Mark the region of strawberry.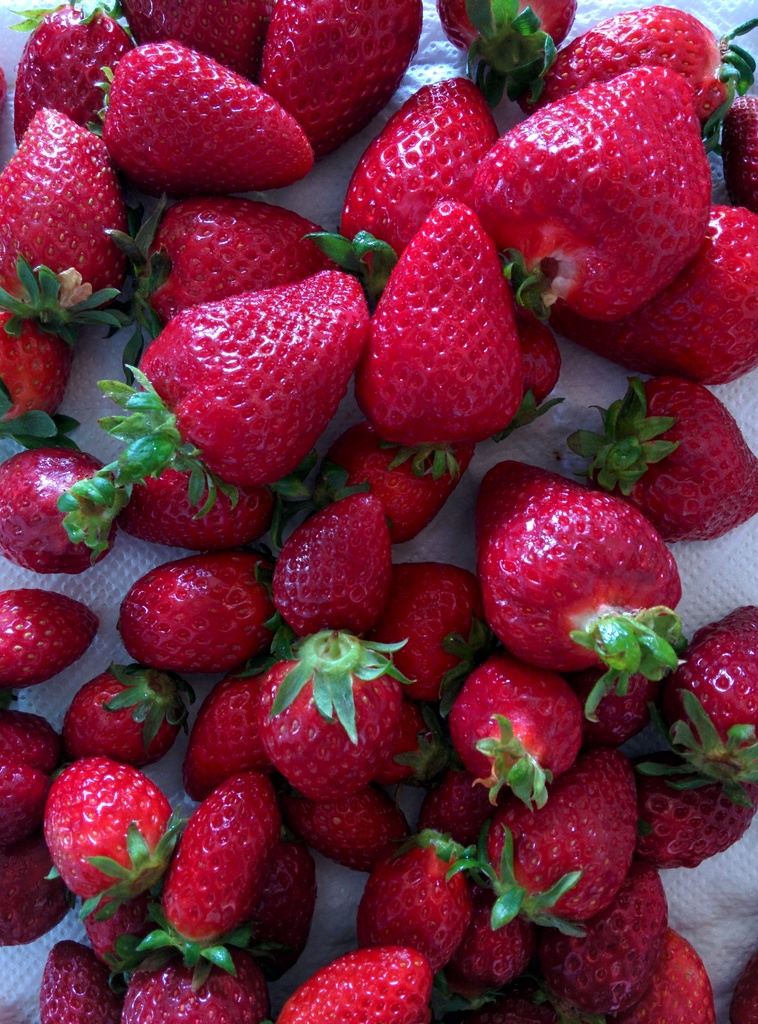
Region: bbox=(418, 747, 499, 842).
